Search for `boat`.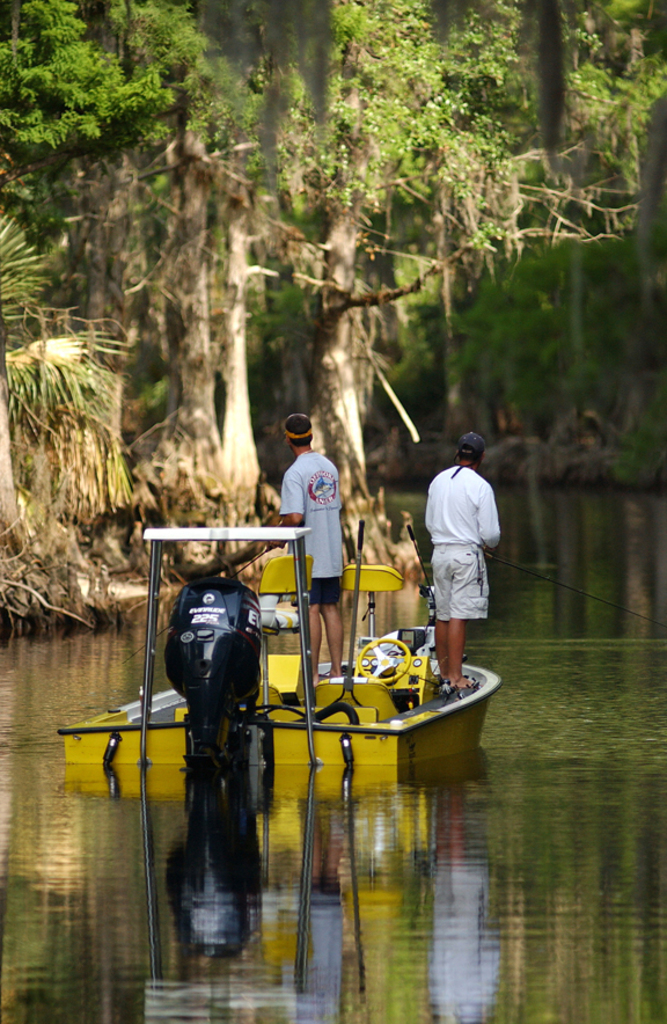
Found at 61 518 532 821.
